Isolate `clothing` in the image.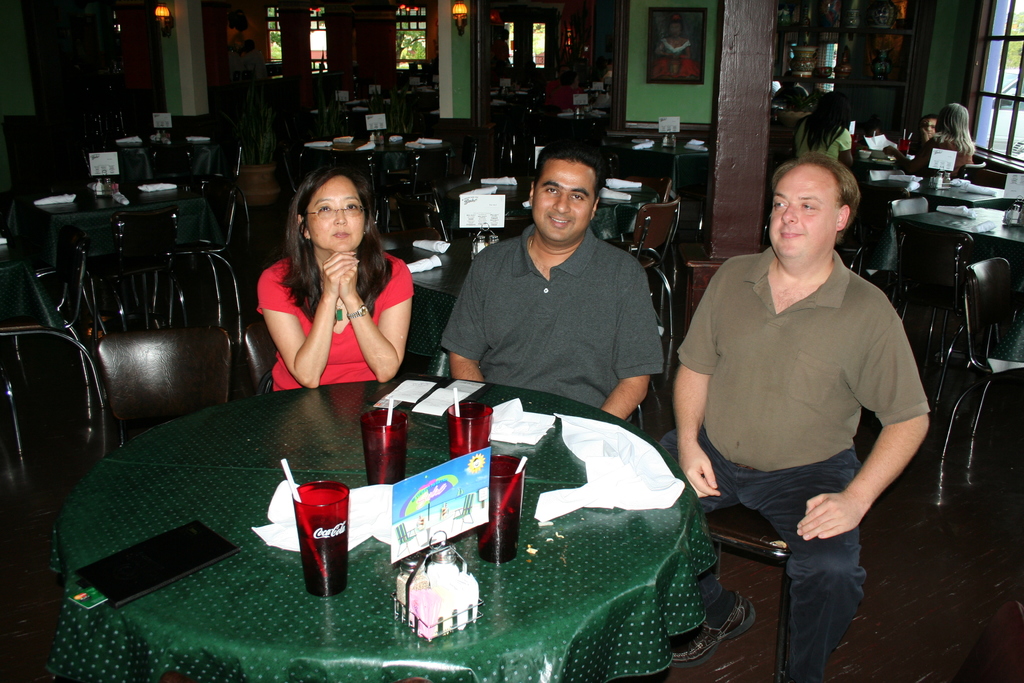
Isolated region: l=901, t=137, r=970, b=176.
